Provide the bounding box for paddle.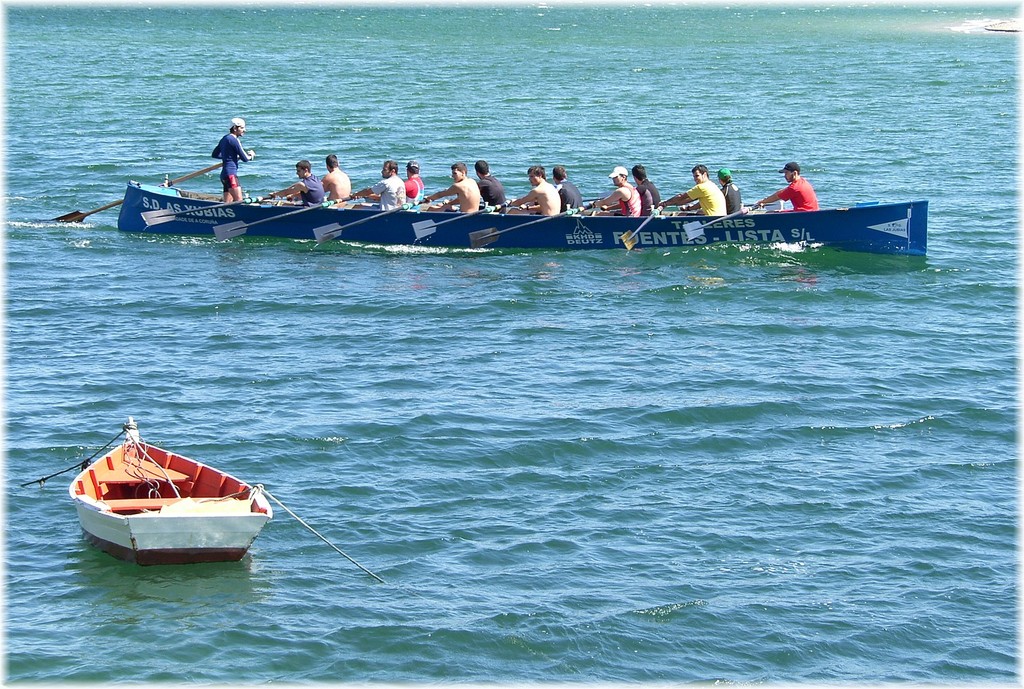
l=686, t=206, r=758, b=241.
